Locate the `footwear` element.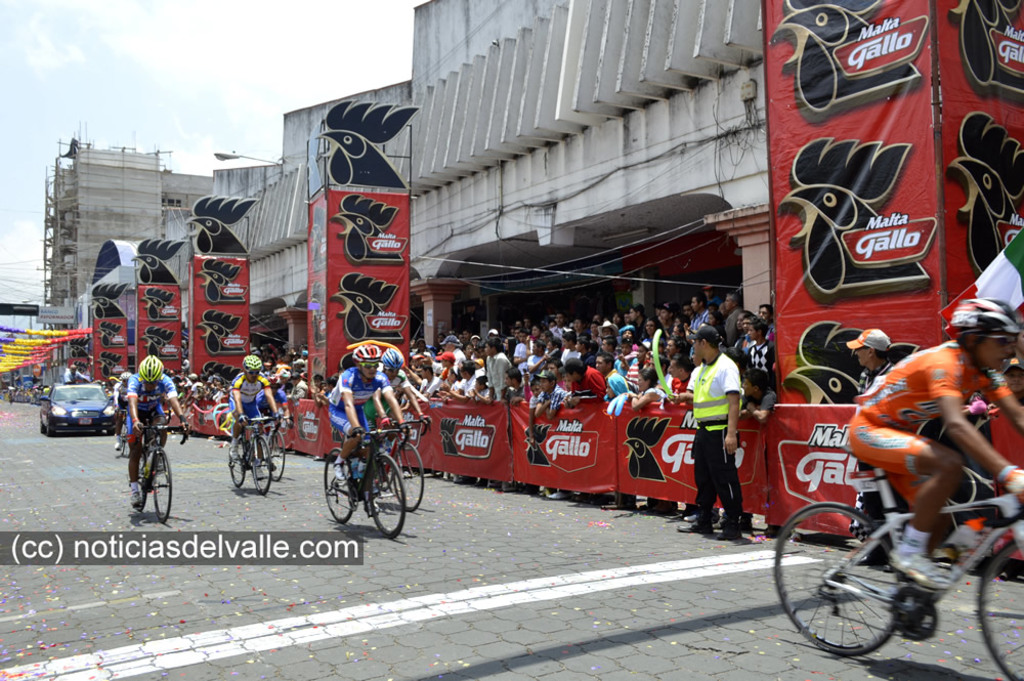
Element bbox: [left=357, top=458, right=369, bottom=469].
